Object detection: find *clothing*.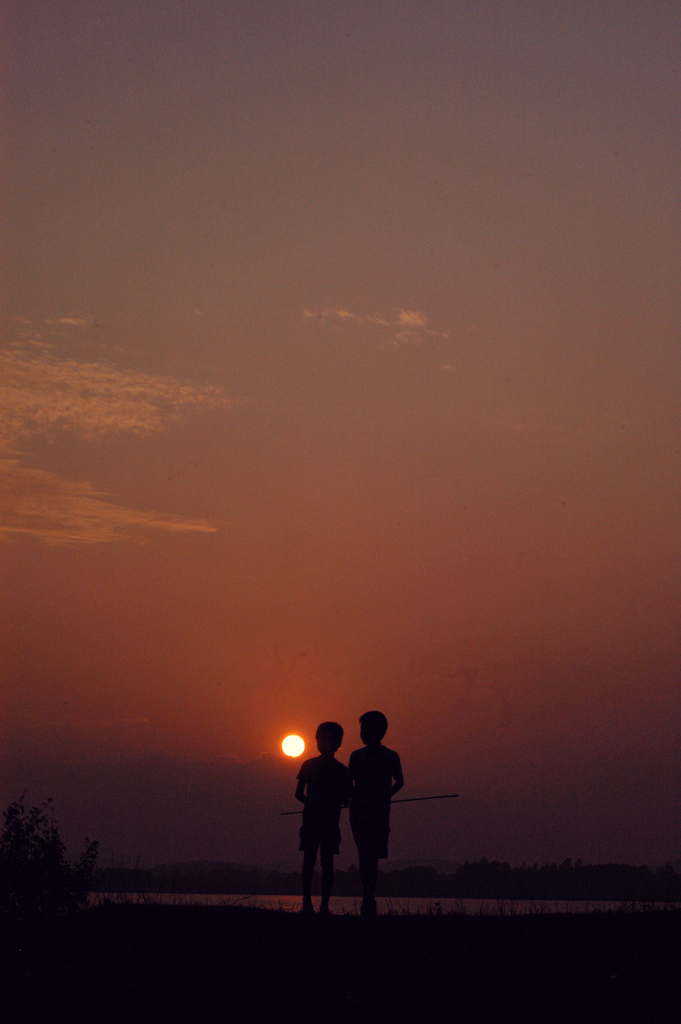
Rect(347, 801, 389, 853).
